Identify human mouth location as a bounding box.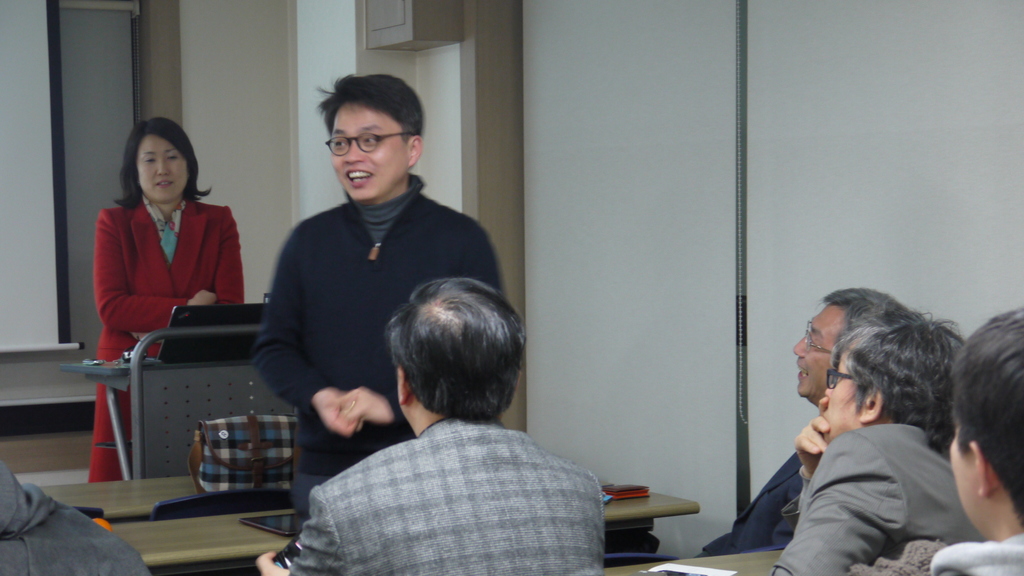
region(345, 168, 374, 185).
